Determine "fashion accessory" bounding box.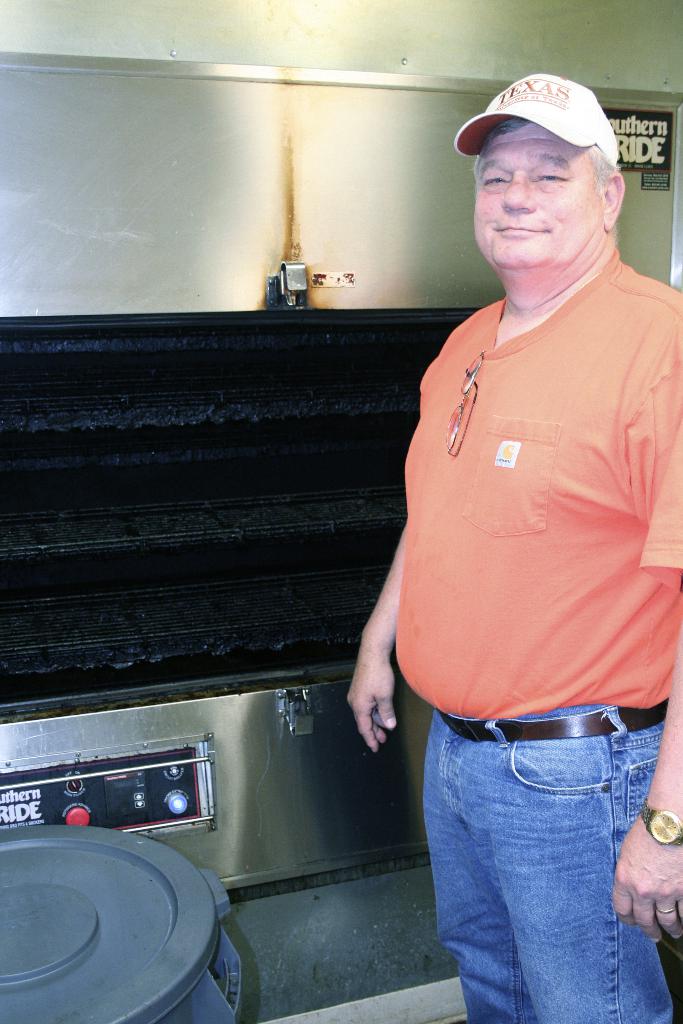
Determined: [639, 801, 682, 855].
